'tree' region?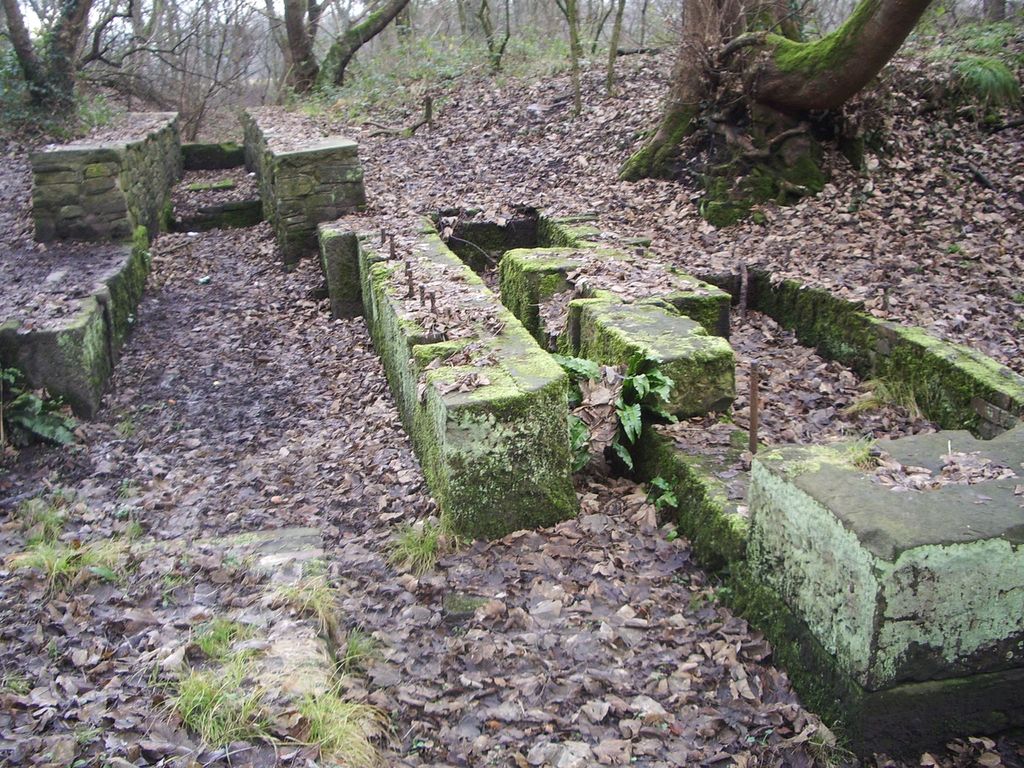
rect(564, 0, 589, 102)
